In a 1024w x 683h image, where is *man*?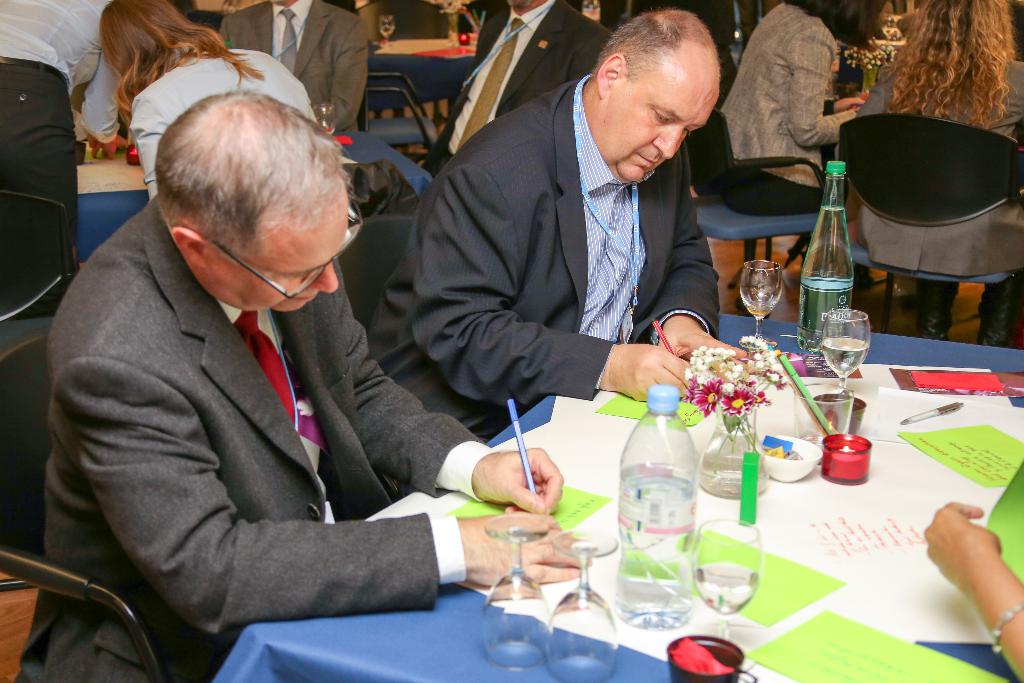
<region>404, 16, 768, 464</region>.
